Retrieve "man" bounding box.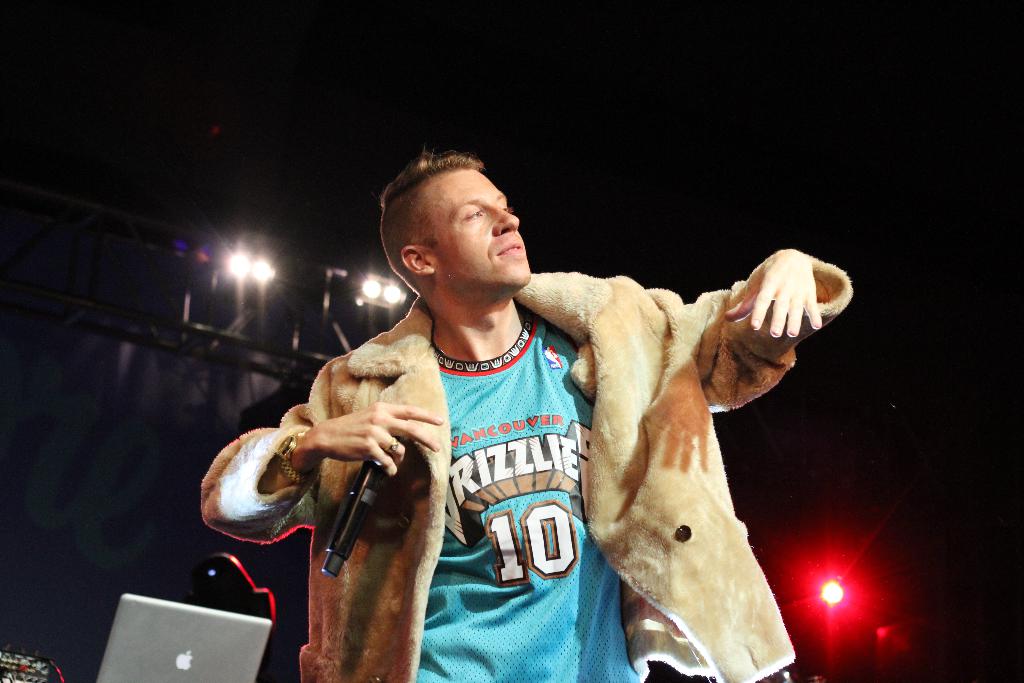
Bounding box: box(204, 151, 852, 682).
